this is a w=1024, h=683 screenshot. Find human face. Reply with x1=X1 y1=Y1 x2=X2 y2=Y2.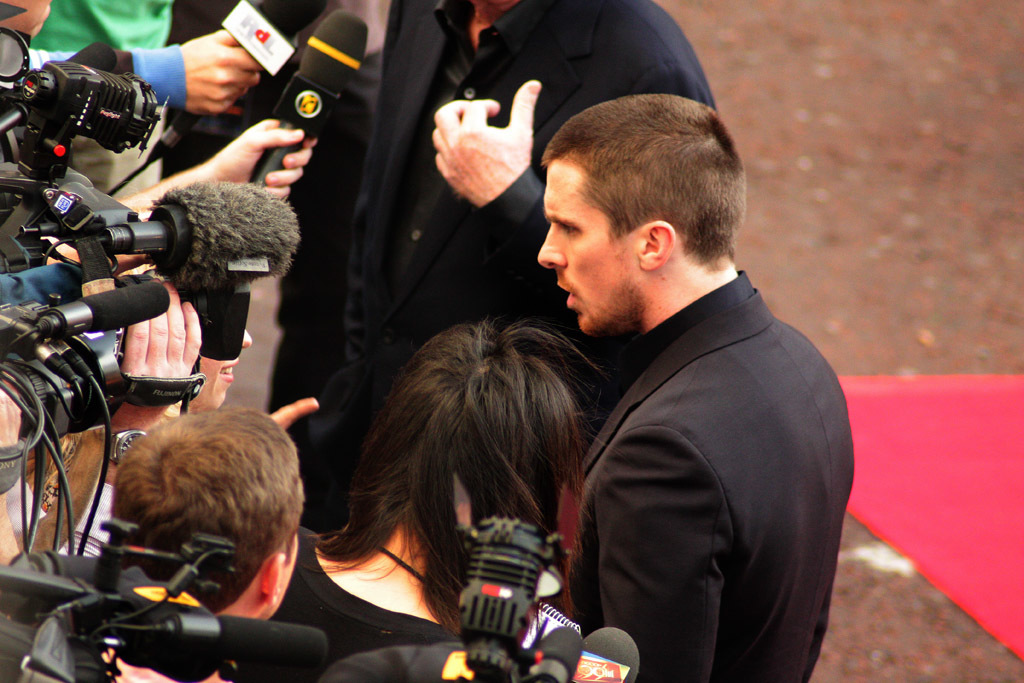
x1=532 y1=146 x2=641 y2=342.
